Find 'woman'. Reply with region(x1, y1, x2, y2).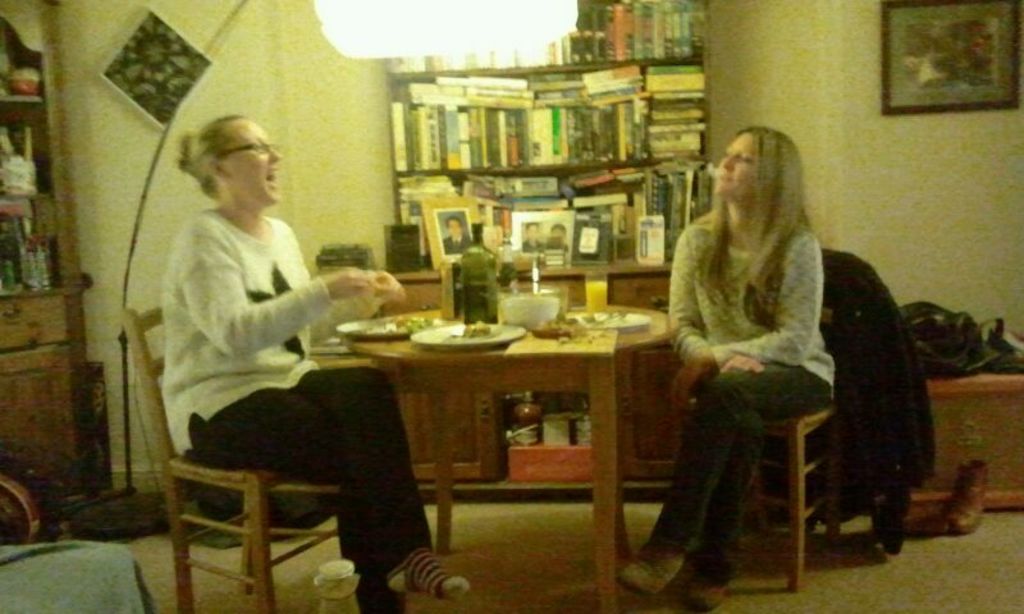
region(662, 110, 881, 571).
